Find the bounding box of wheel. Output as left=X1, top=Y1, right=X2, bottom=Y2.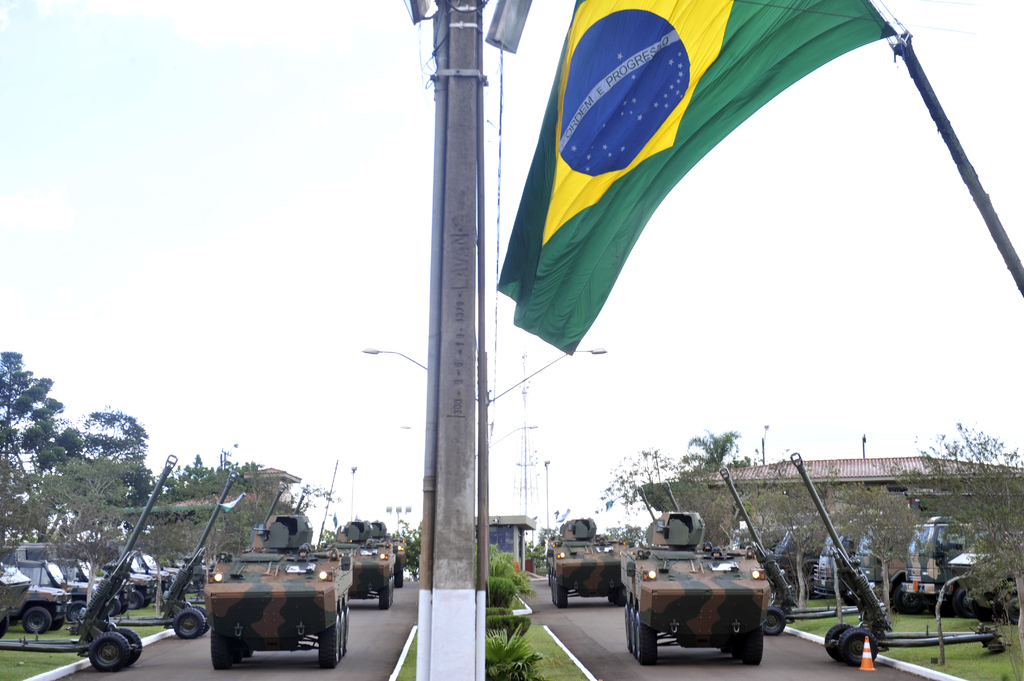
left=173, top=607, right=202, bottom=635.
